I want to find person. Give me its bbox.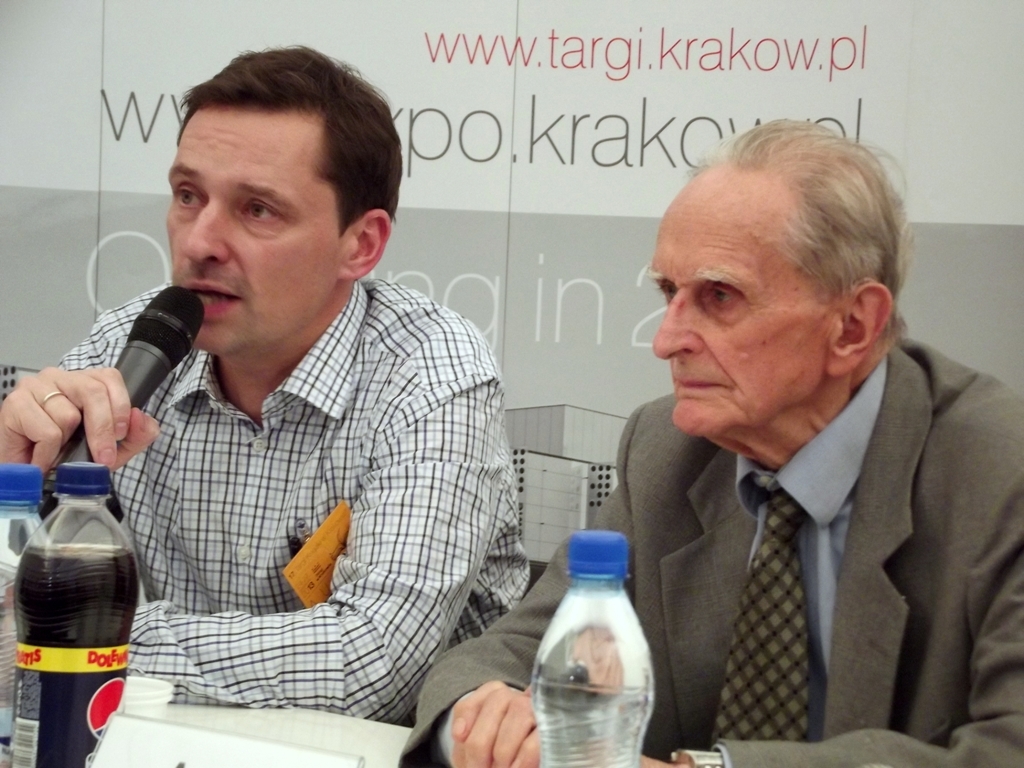
box=[0, 39, 532, 723].
